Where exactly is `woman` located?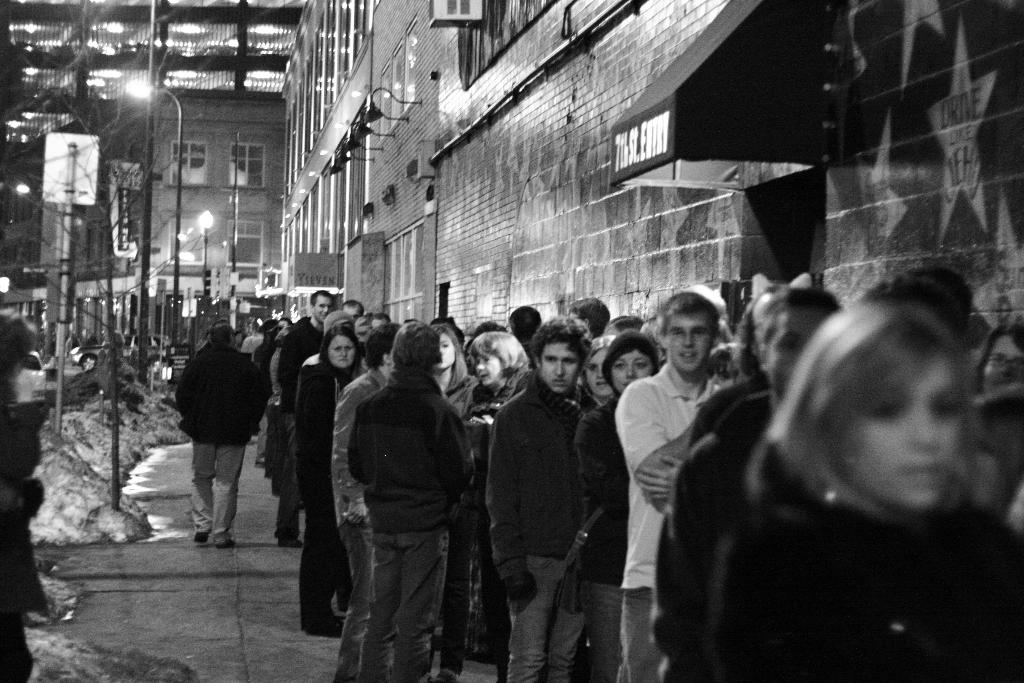
Its bounding box is 289/316/355/641.
